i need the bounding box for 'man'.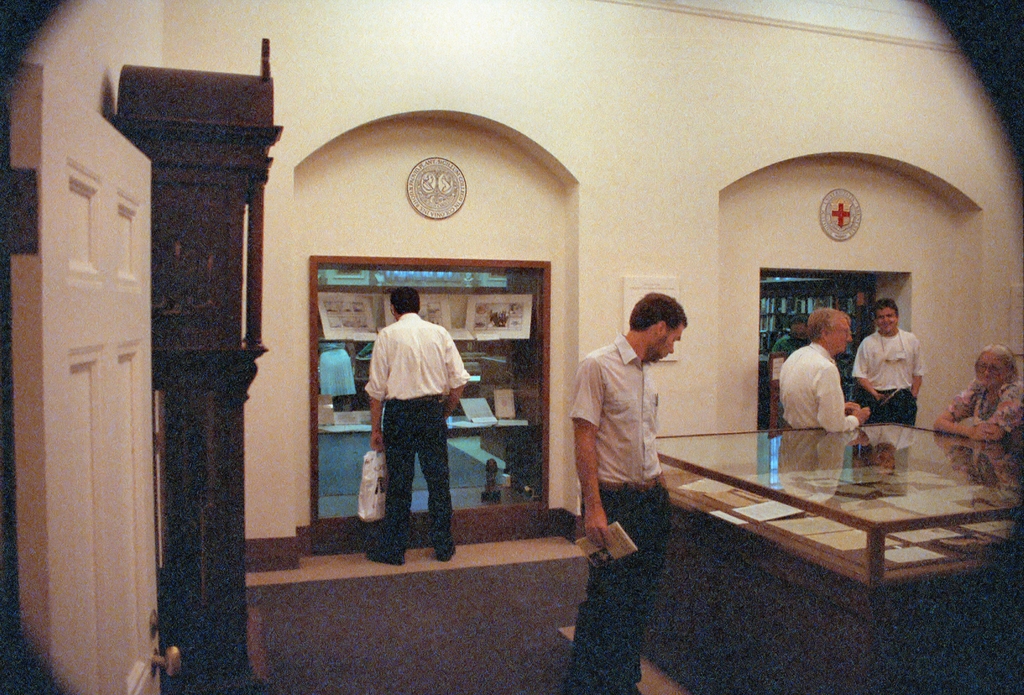
Here it is: BBox(778, 307, 876, 433).
